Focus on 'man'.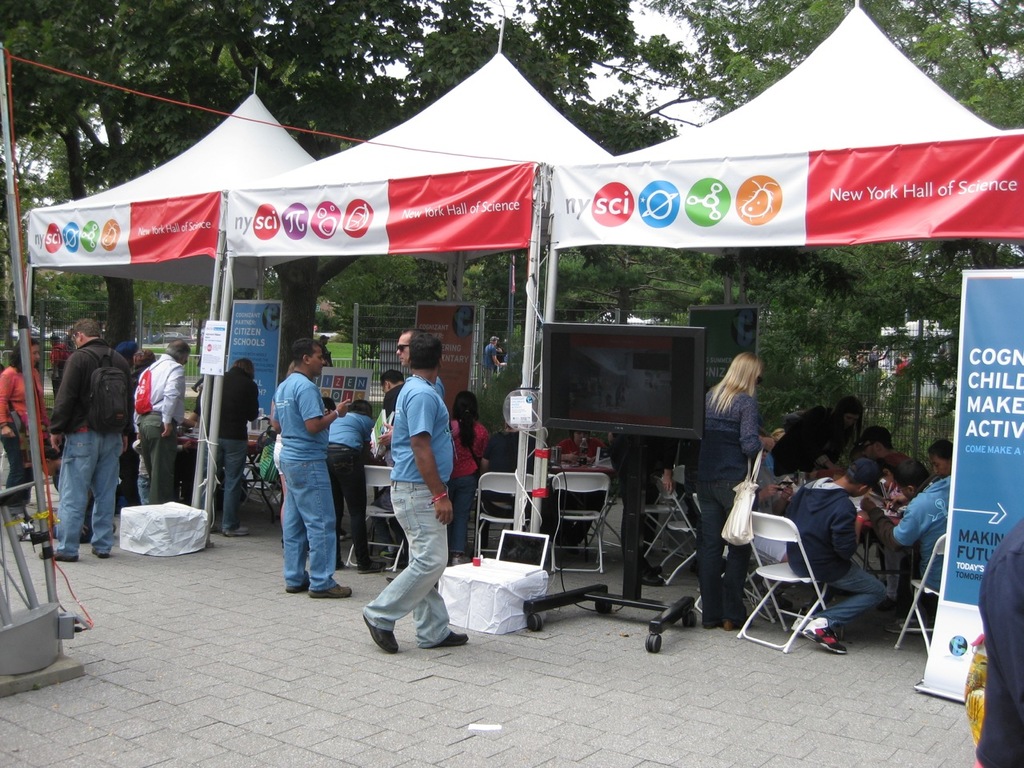
Focused at [left=364, top=330, right=459, bottom=654].
